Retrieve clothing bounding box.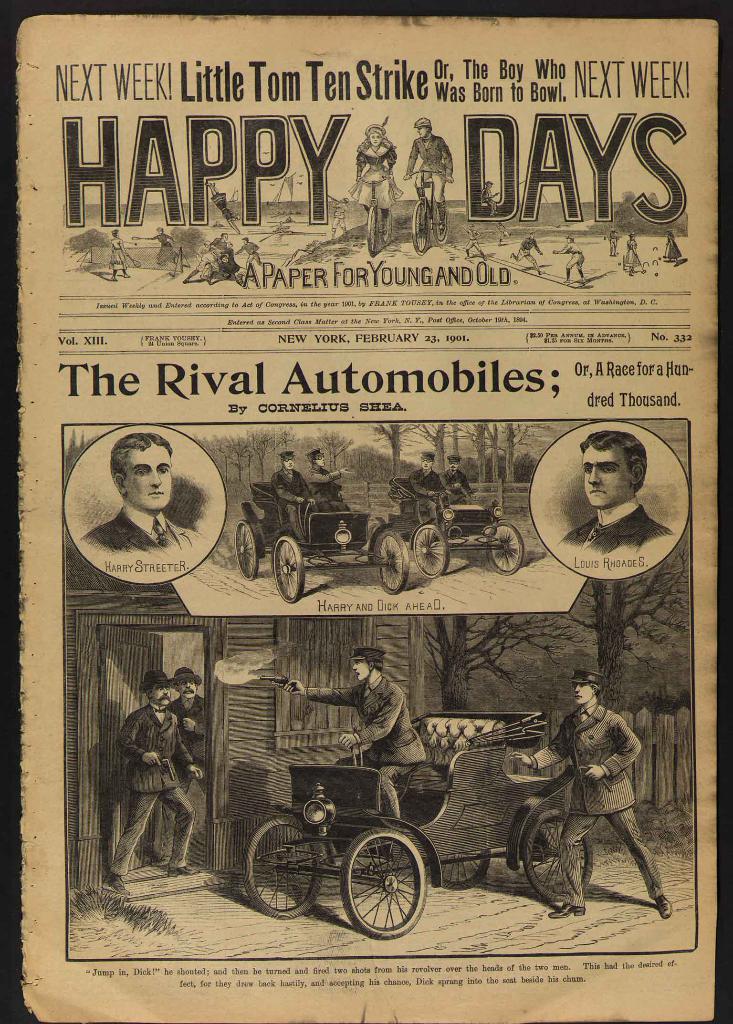
Bounding box: (493, 224, 511, 241).
